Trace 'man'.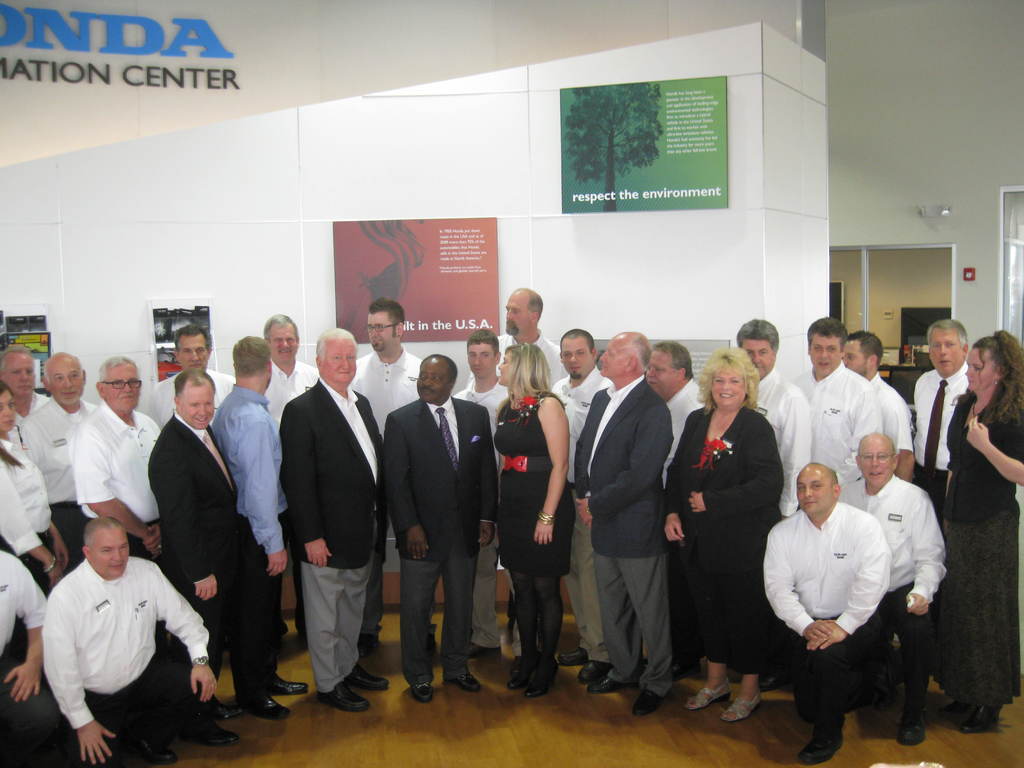
Traced to rect(760, 462, 888, 761).
